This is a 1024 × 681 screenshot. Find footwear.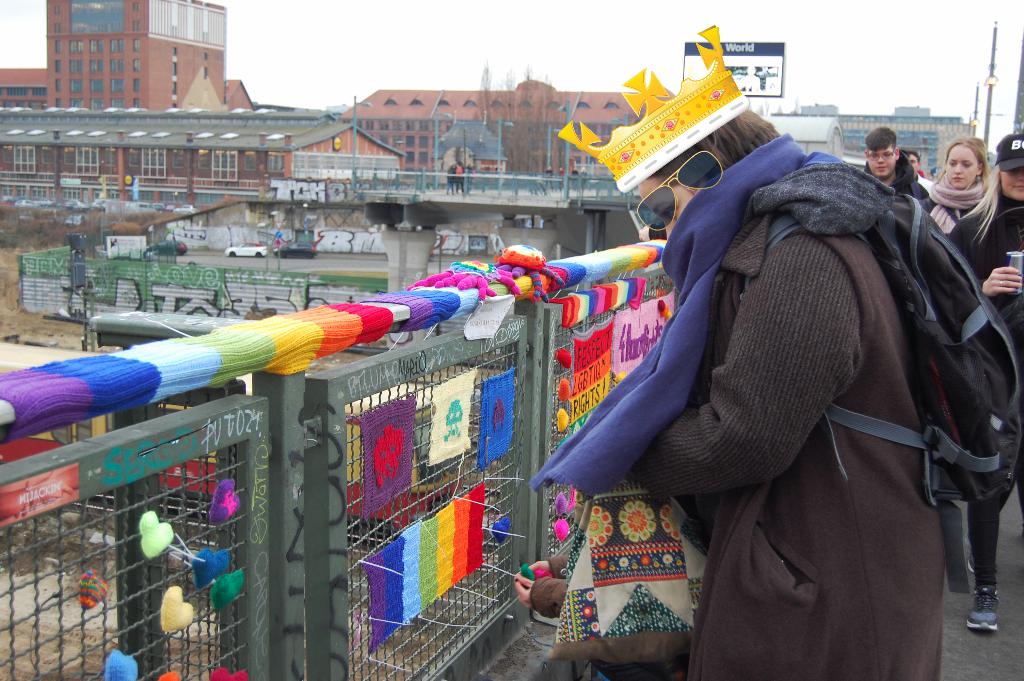
Bounding box: crop(968, 582, 998, 634).
